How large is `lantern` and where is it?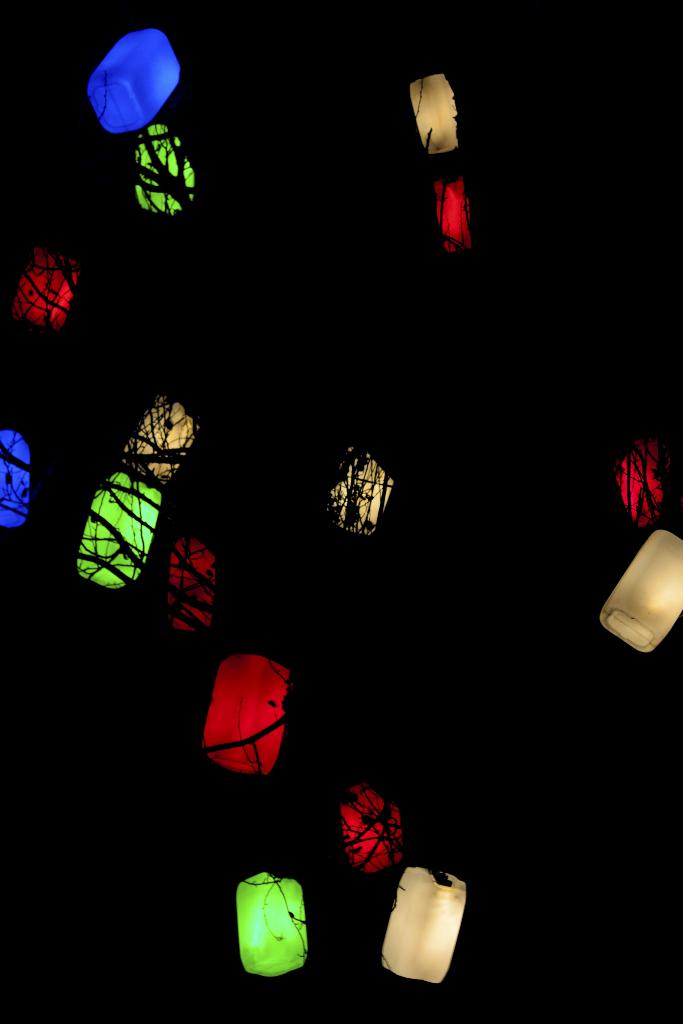
Bounding box: 597,531,682,648.
